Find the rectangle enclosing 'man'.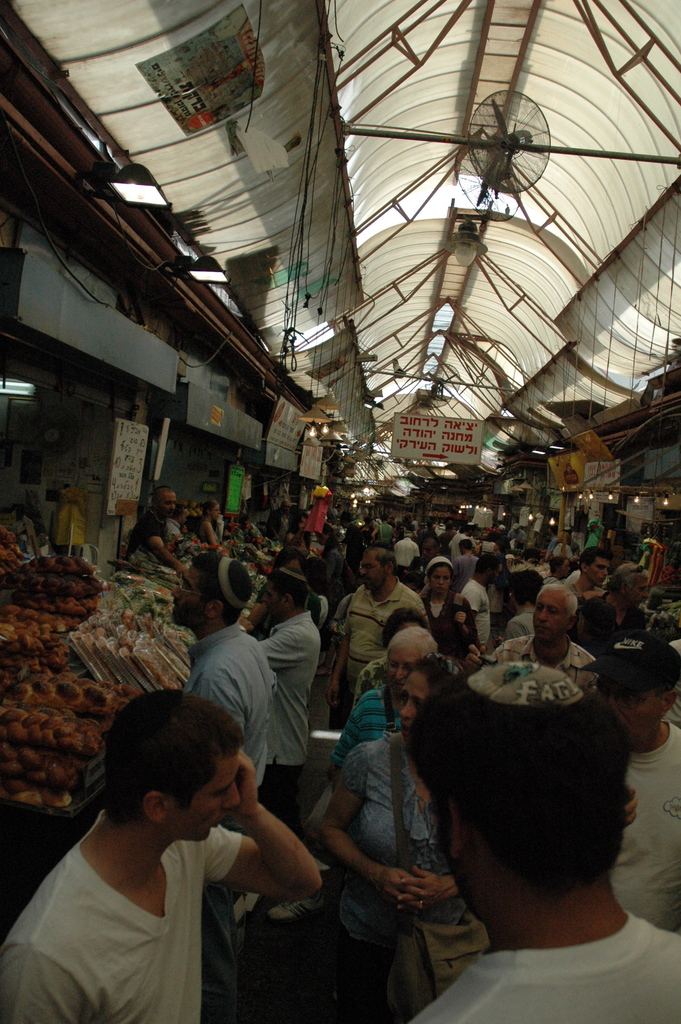
bbox=(174, 550, 270, 774).
